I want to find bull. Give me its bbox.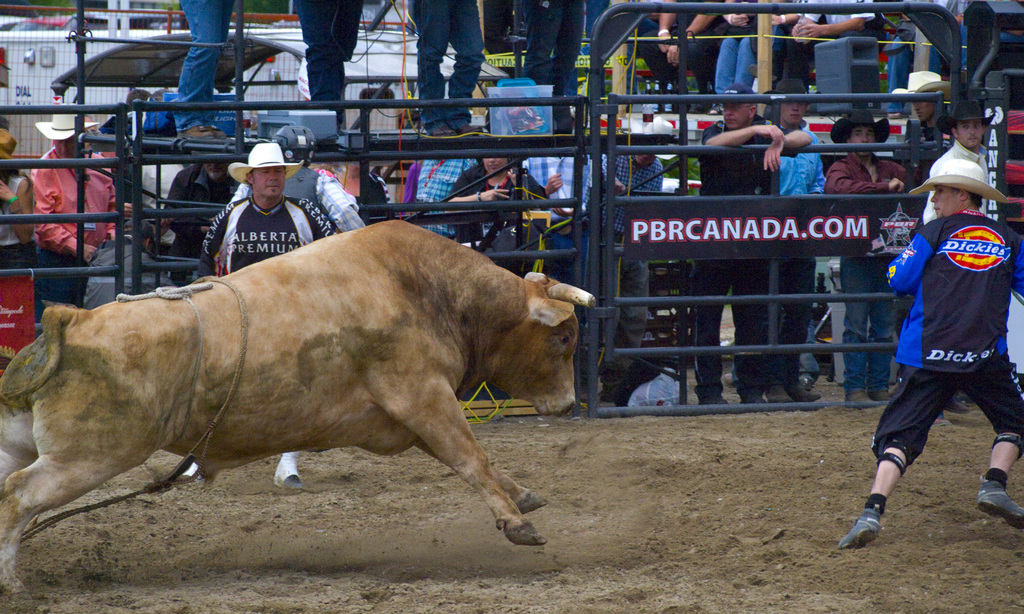
{"left": 0, "top": 216, "right": 590, "bottom": 611}.
